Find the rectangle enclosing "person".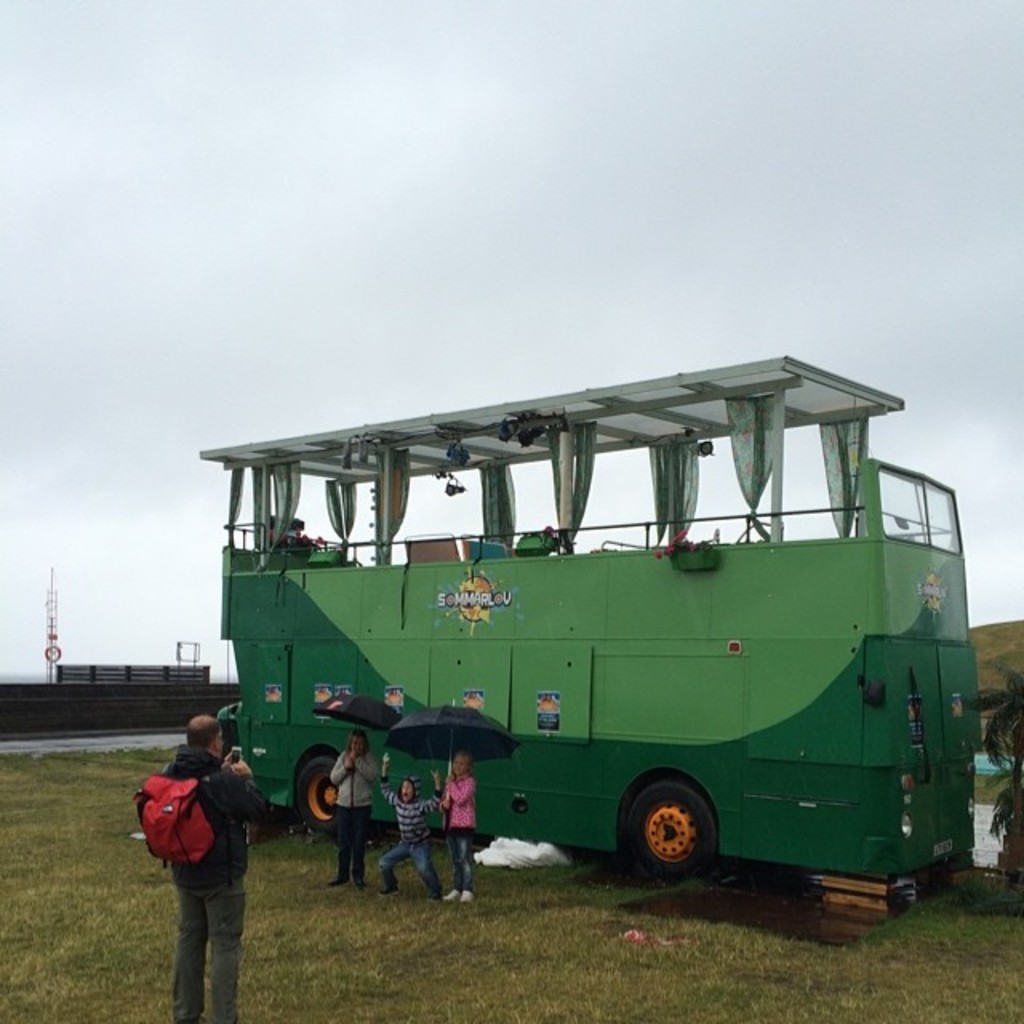
[326, 730, 378, 888].
